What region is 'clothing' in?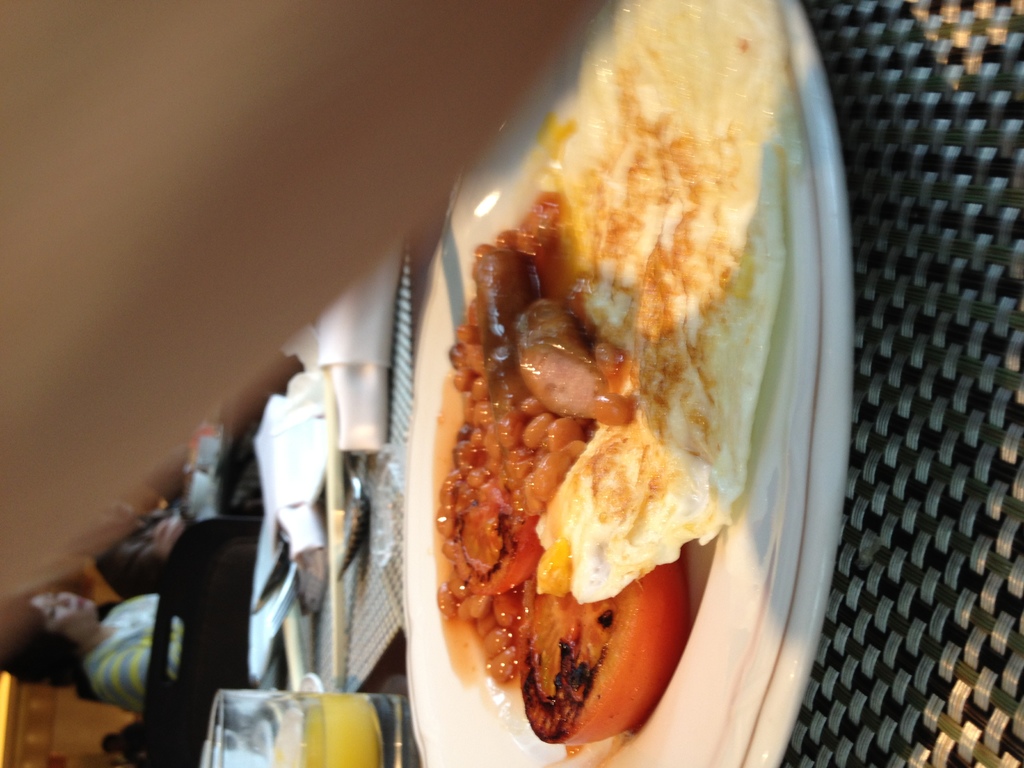
<region>98, 500, 195, 601</region>.
